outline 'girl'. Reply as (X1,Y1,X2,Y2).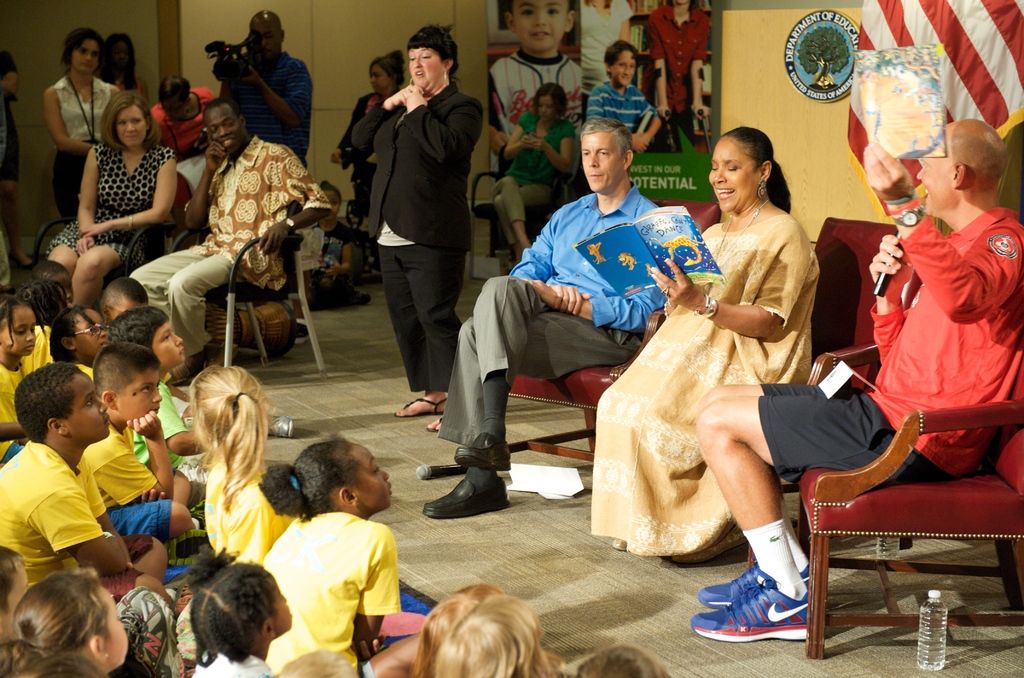
(42,89,175,307).
